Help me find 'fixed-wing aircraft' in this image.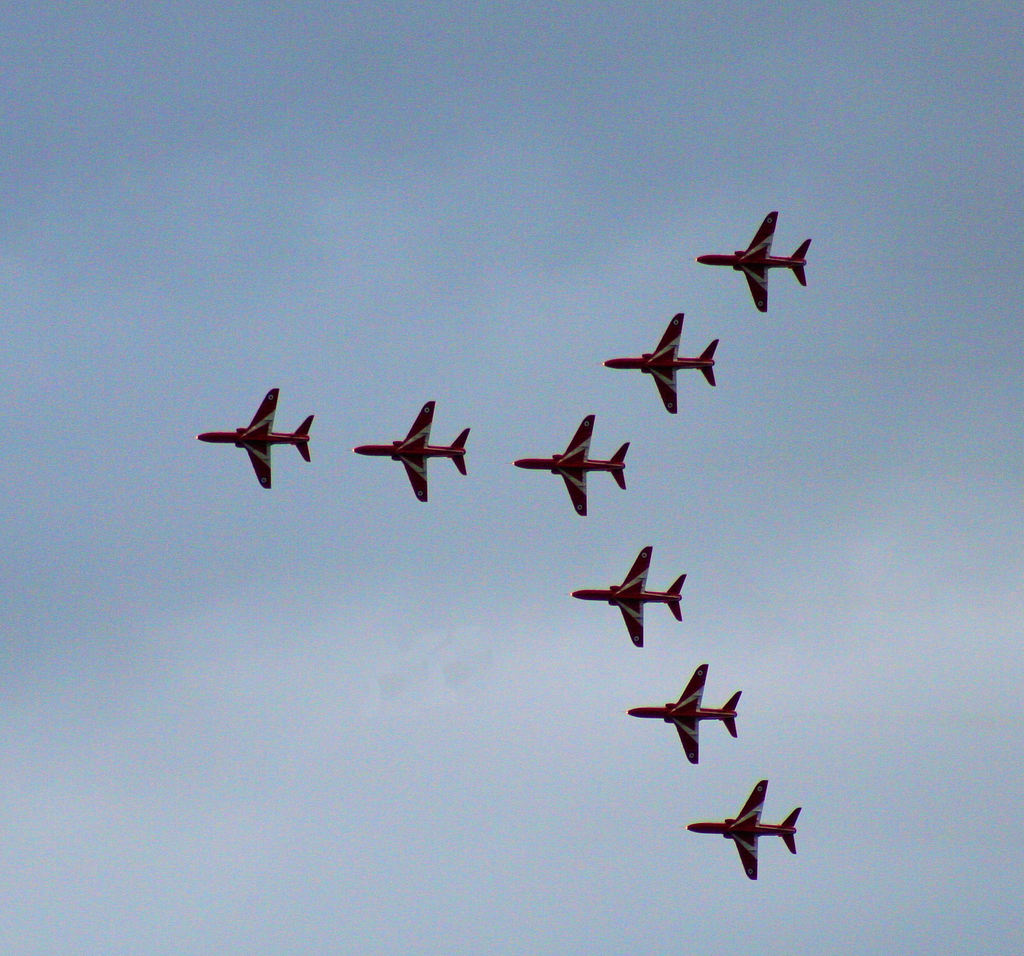
Found it: x1=568 y1=542 x2=686 y2=651.
